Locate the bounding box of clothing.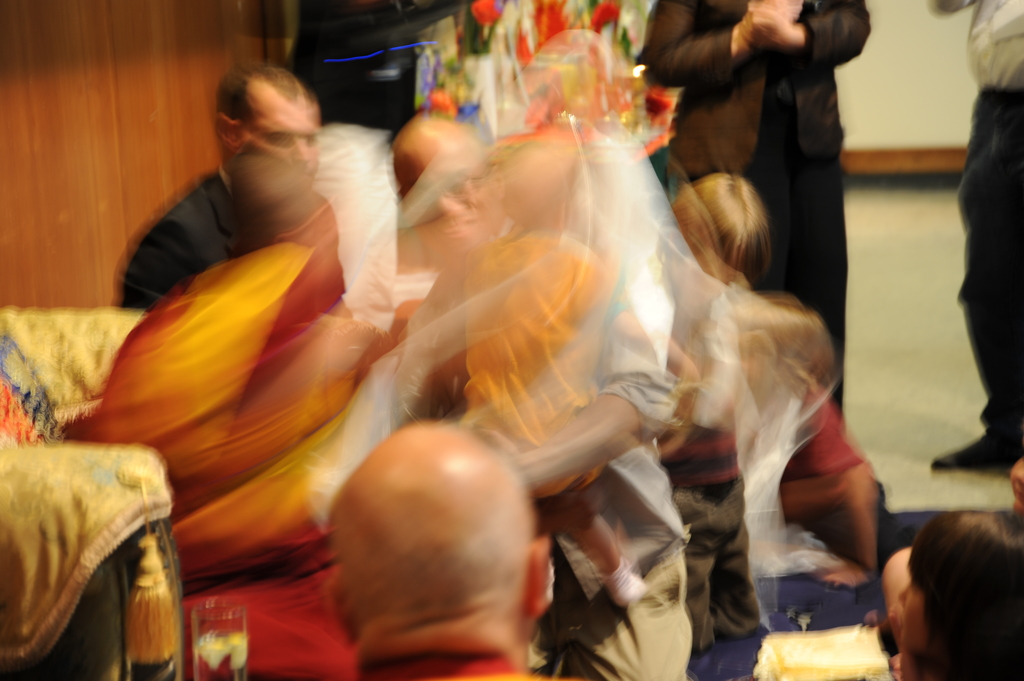
Bounding box: select_region(636, 2, 867, 403).
